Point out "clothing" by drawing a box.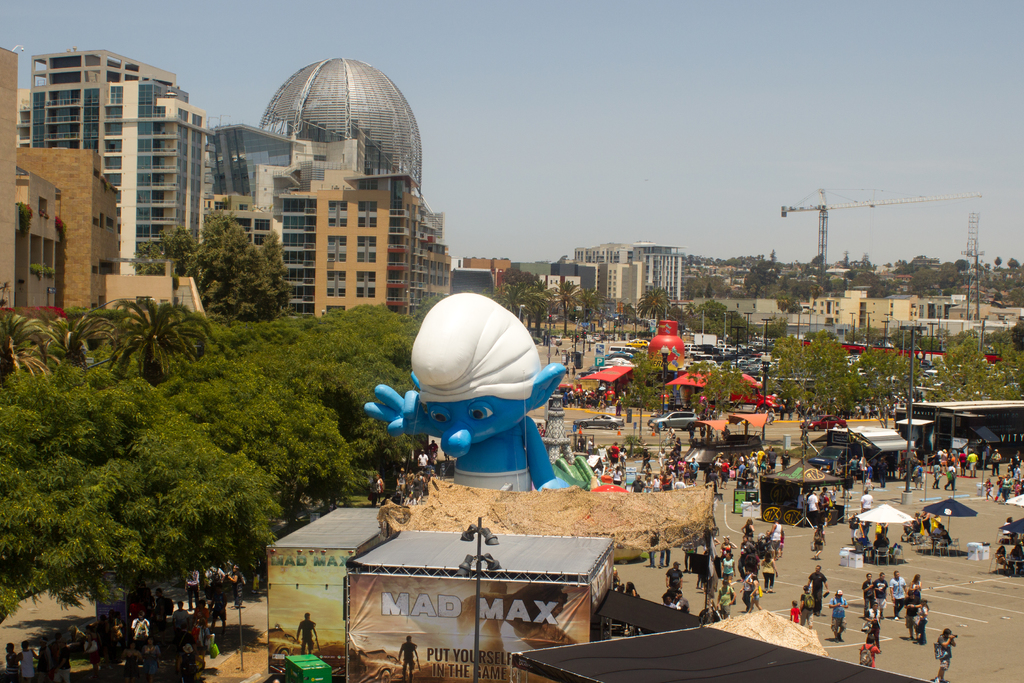
182:574:202:597.
